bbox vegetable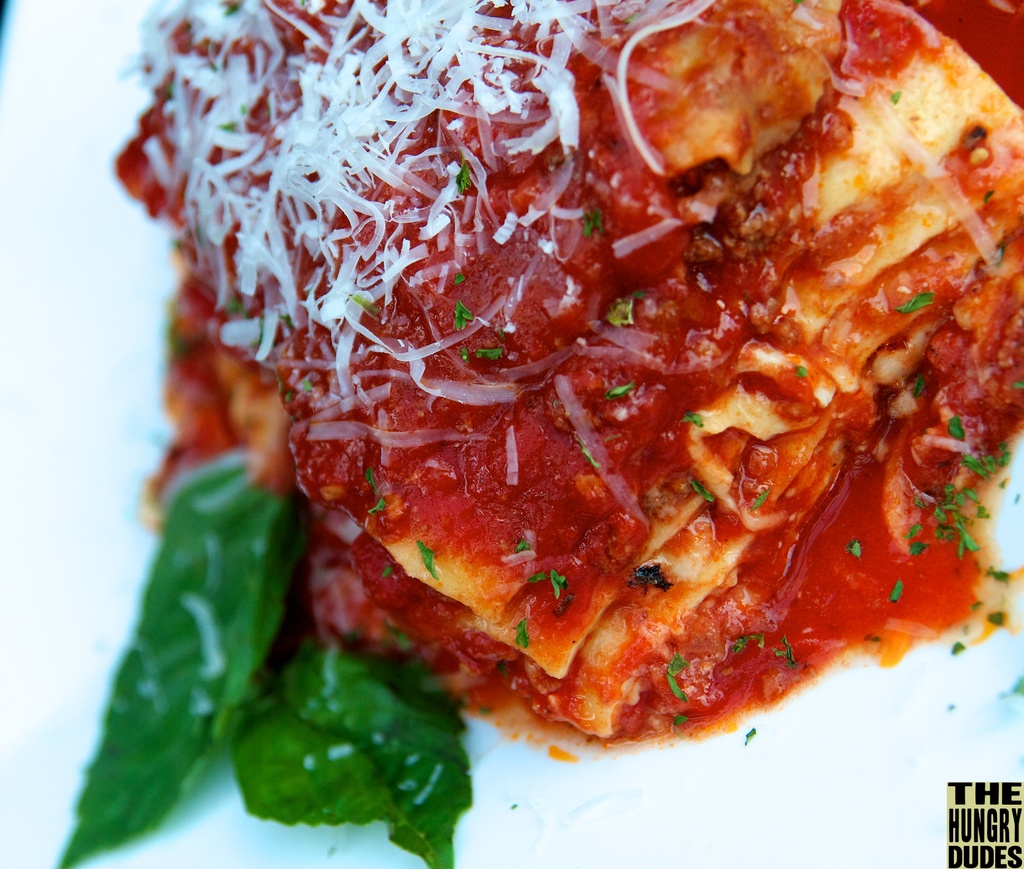
502,426,518,483
